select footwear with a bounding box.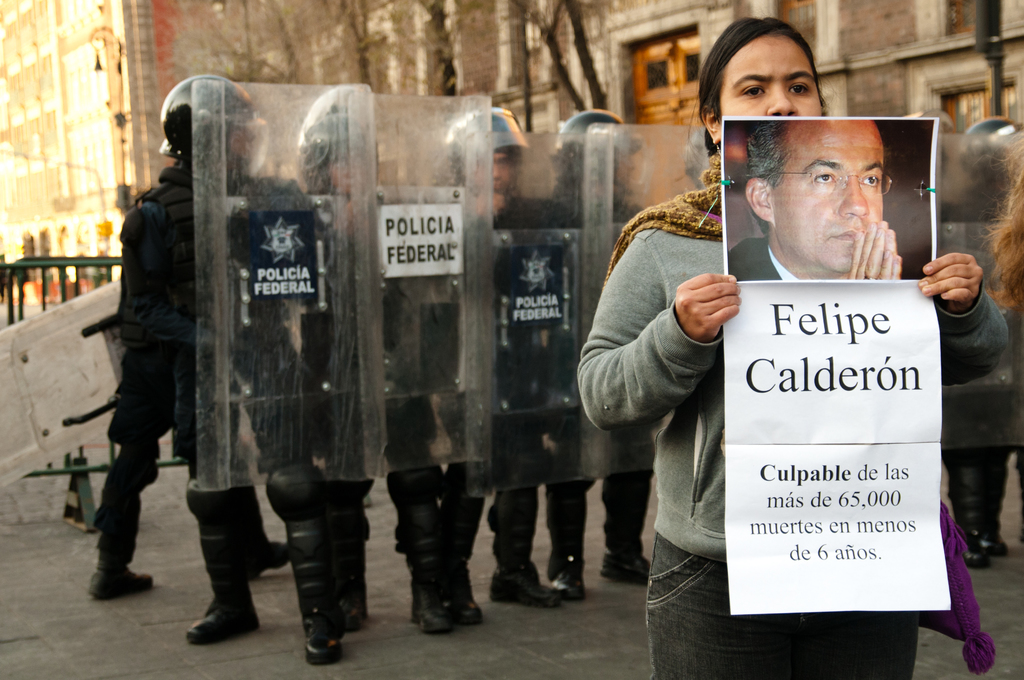
[x1=961, y1=526, x2=993, y2=569].
